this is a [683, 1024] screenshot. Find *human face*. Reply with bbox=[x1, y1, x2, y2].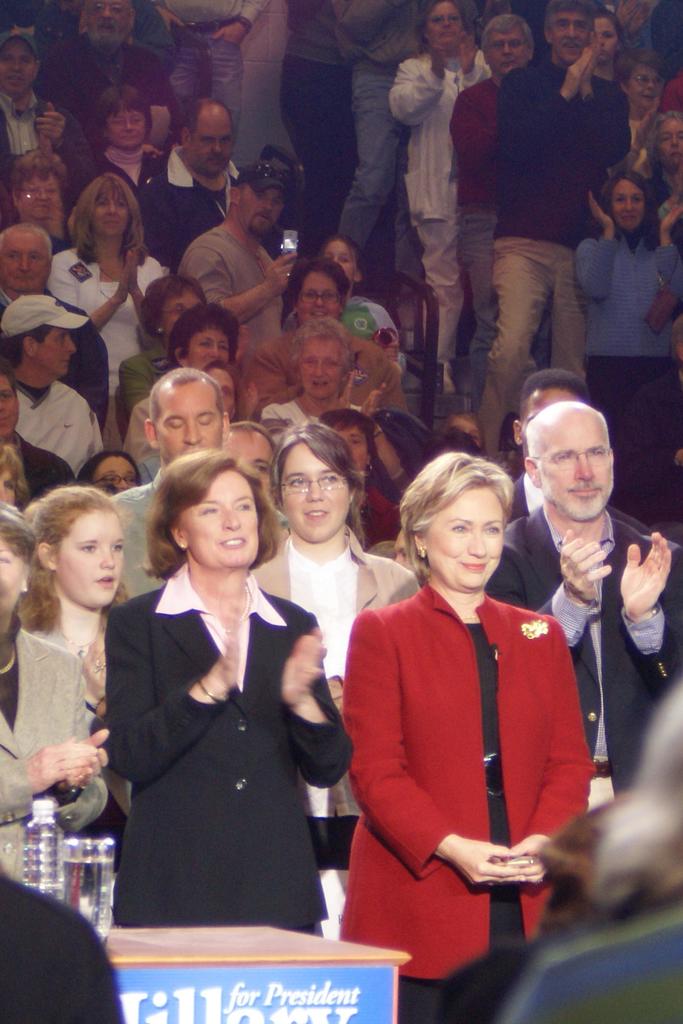
bbox=[179, 115, 242, 181].
